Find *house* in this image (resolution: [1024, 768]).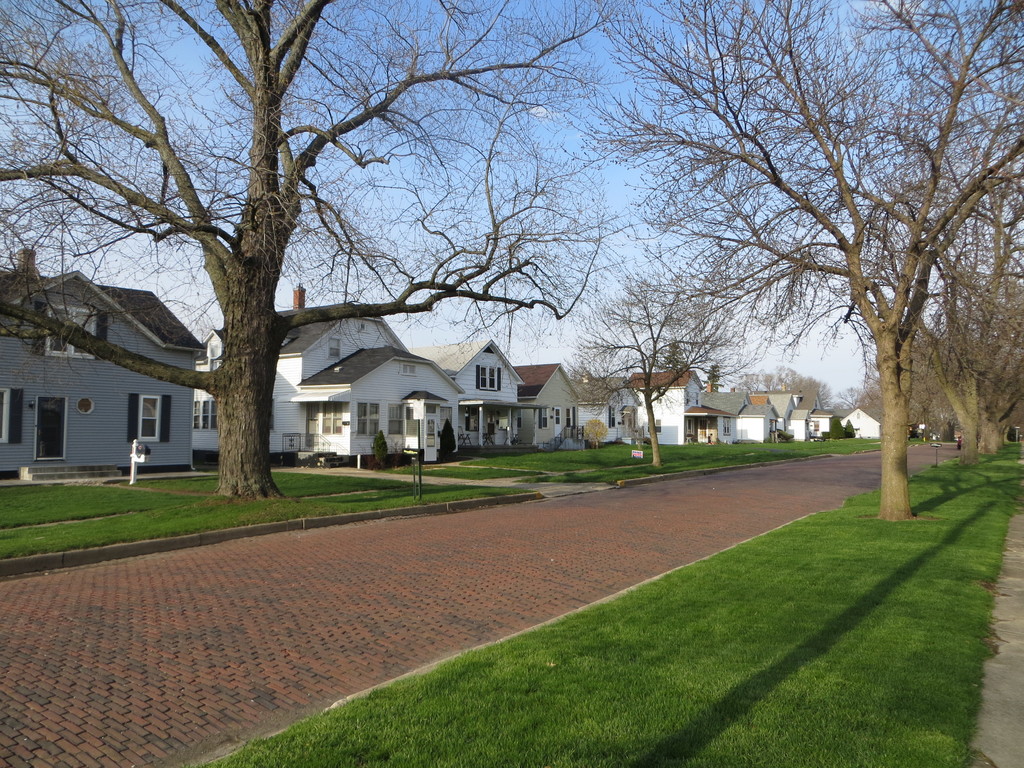
(579,359,712,446).
